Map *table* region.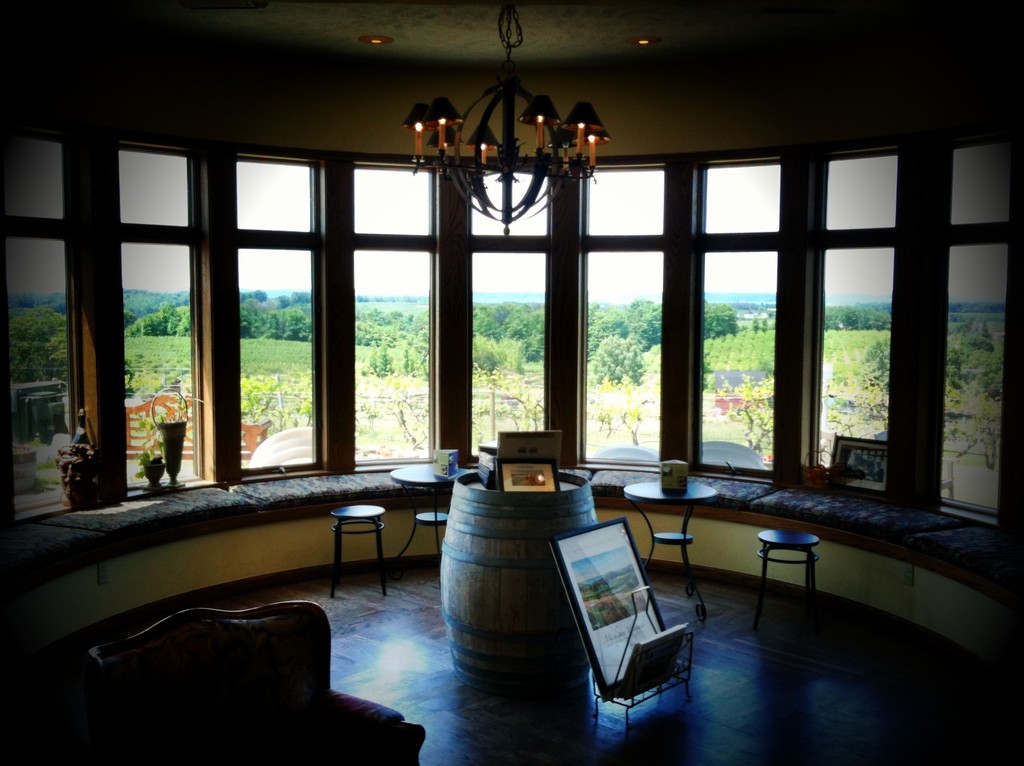
Mapped to BBox(329, 502, 382, 594).
